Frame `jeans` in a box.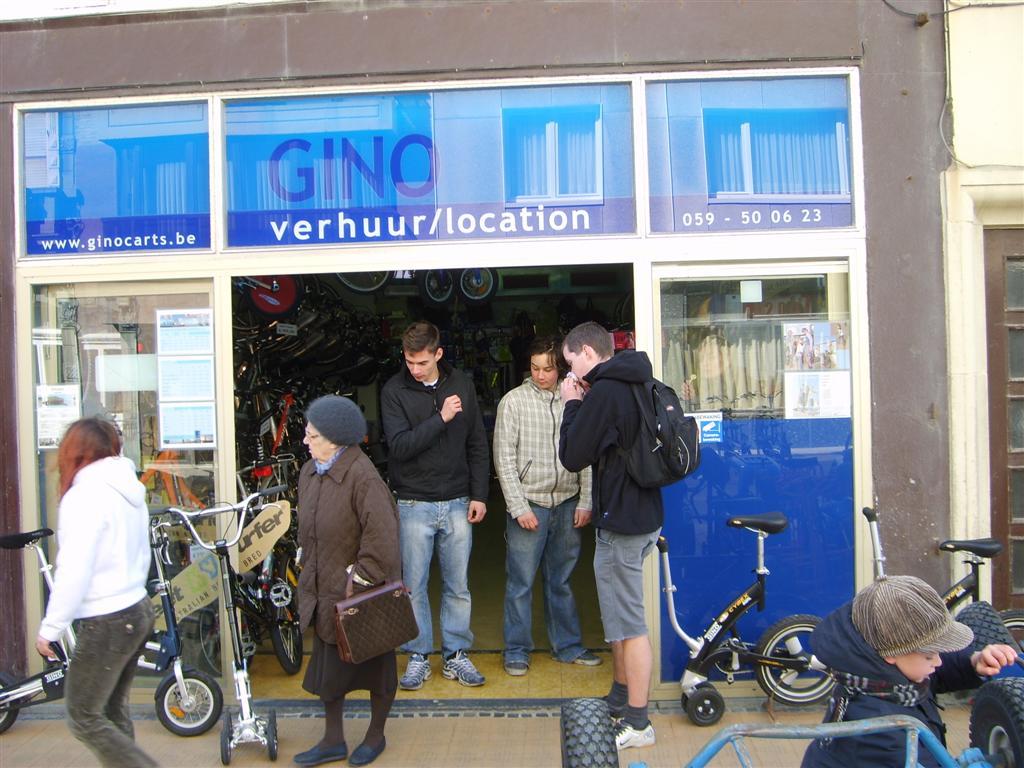
393,505,476,658.
